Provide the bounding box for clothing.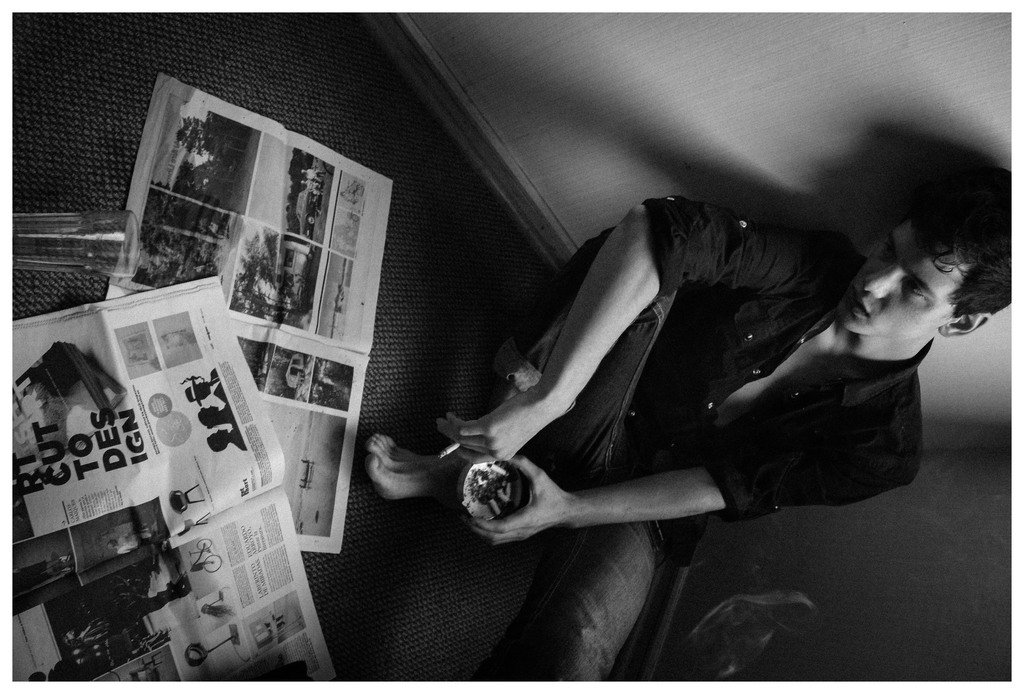
rect(477, 194, 929, 691).
